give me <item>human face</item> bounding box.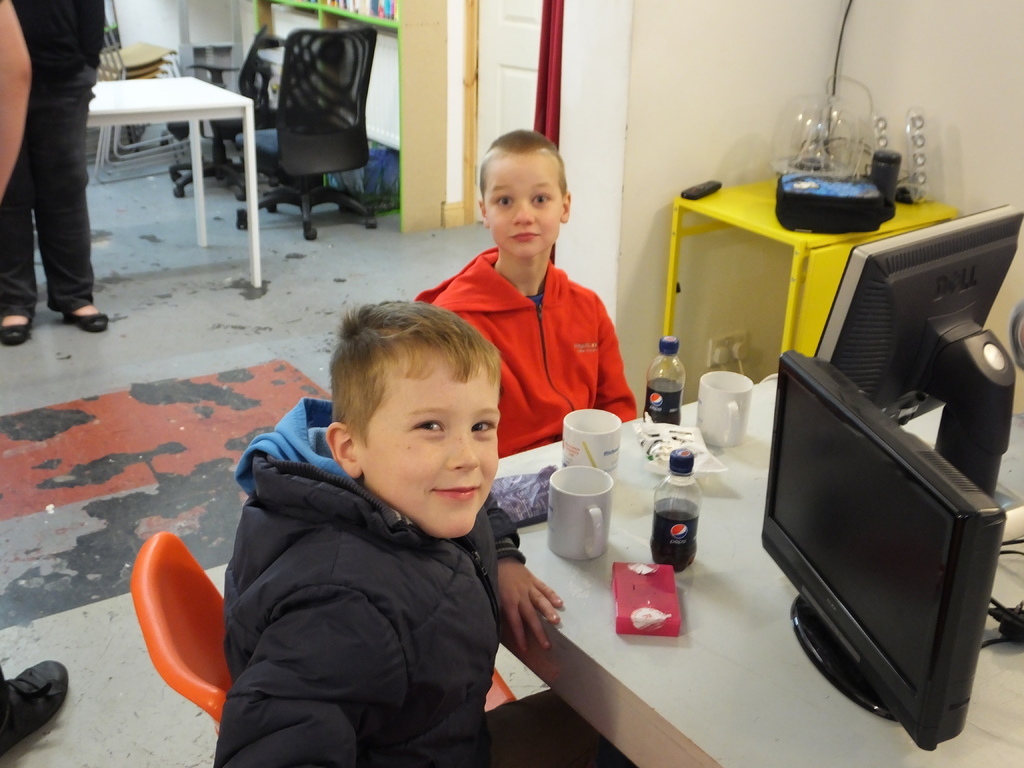
359:357:502:545.
